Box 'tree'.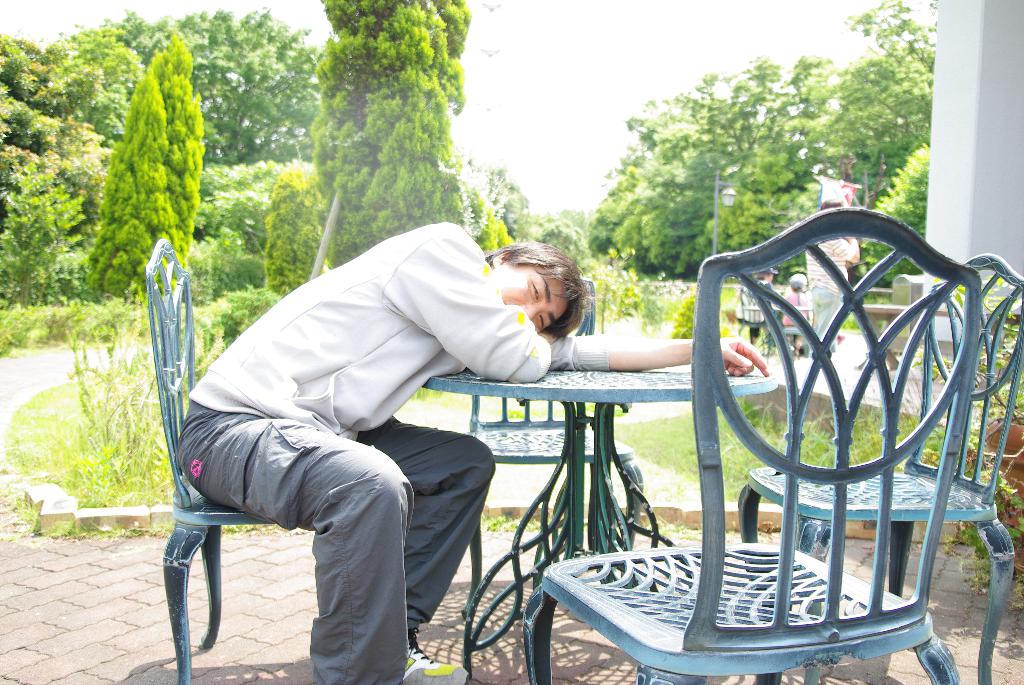
left=85, top=33, right=211, bottom=306.
